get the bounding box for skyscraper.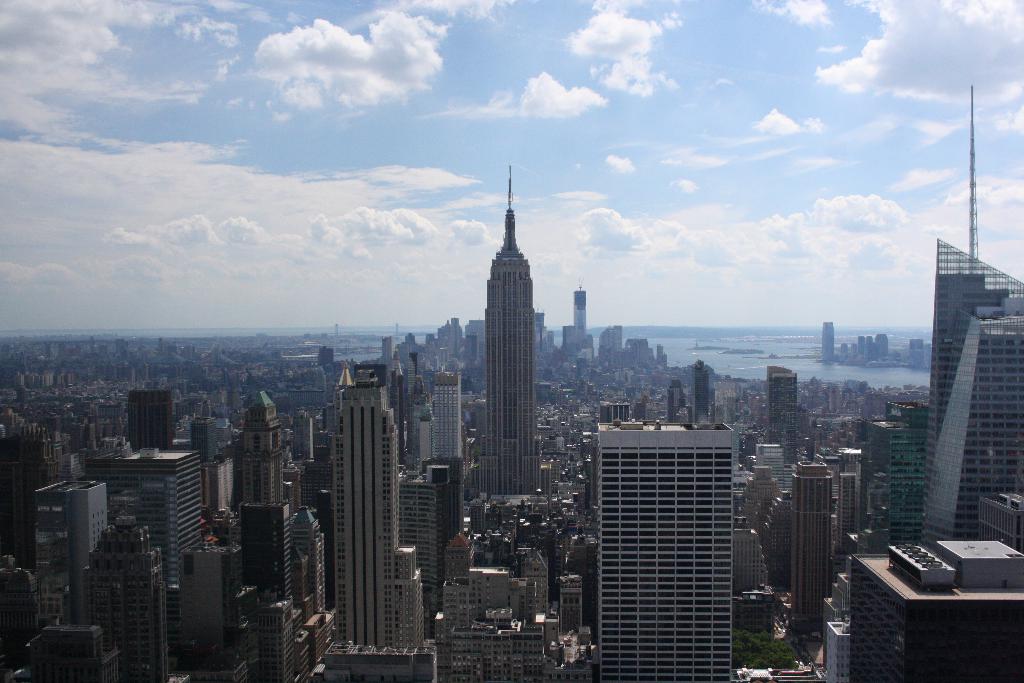
crop(790, 462, 836, 633).
